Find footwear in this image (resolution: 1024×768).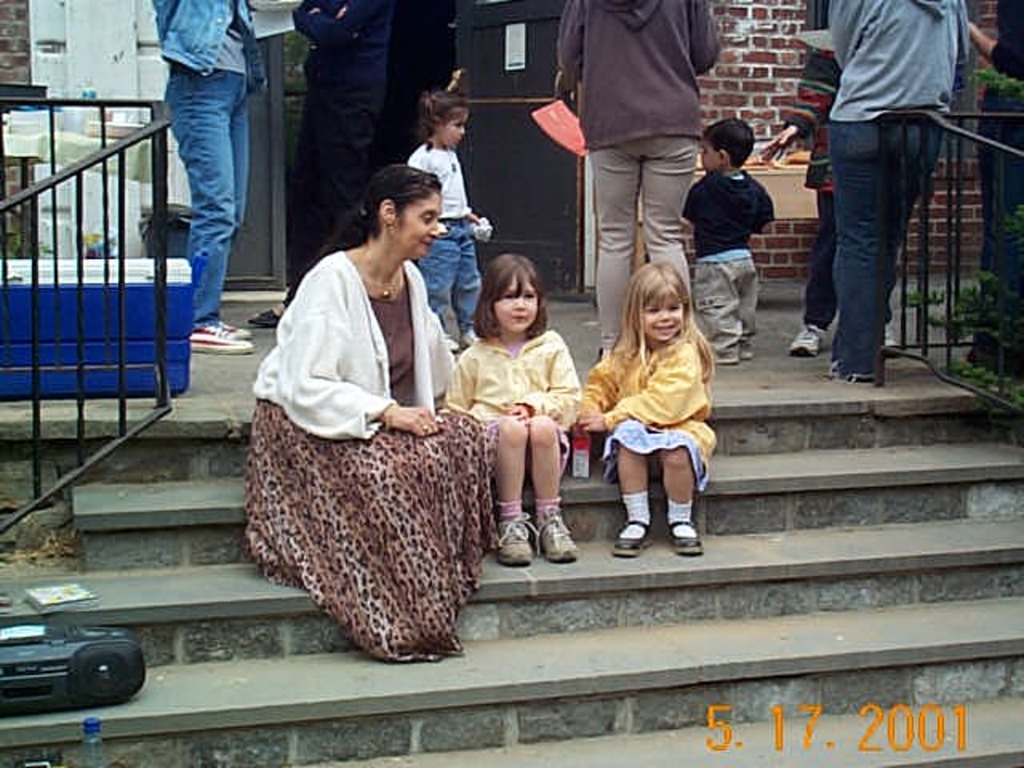
534, 504, 592, 563.
